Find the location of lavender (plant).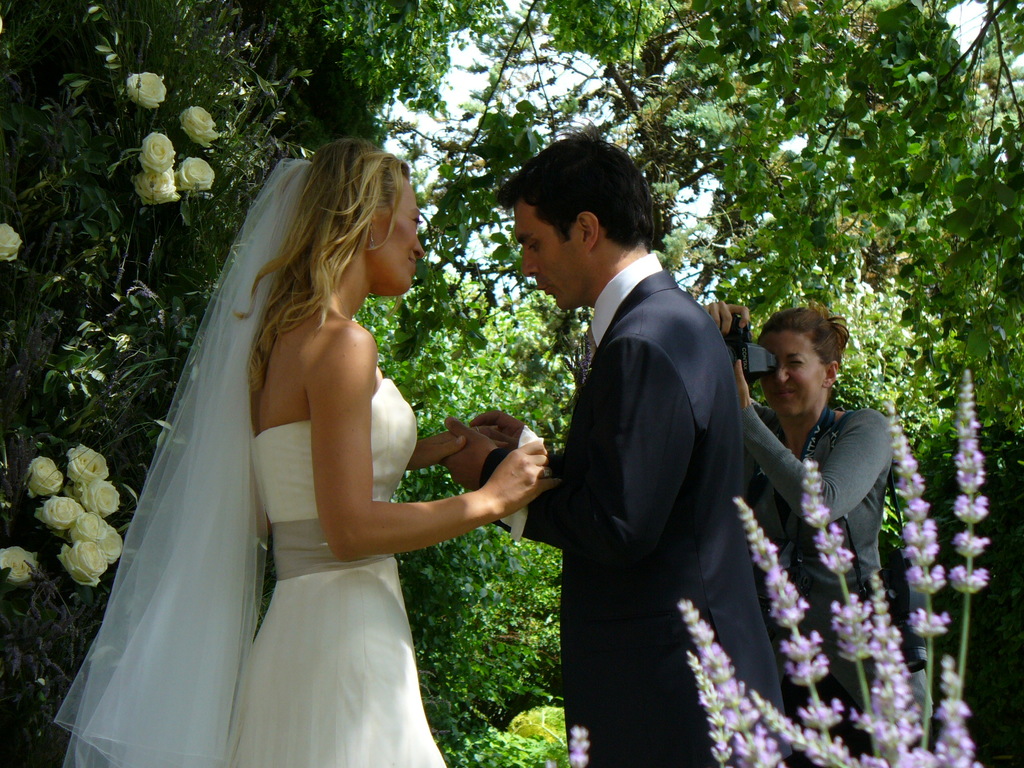
Location: l=953, t=375, r=999, b=659.
